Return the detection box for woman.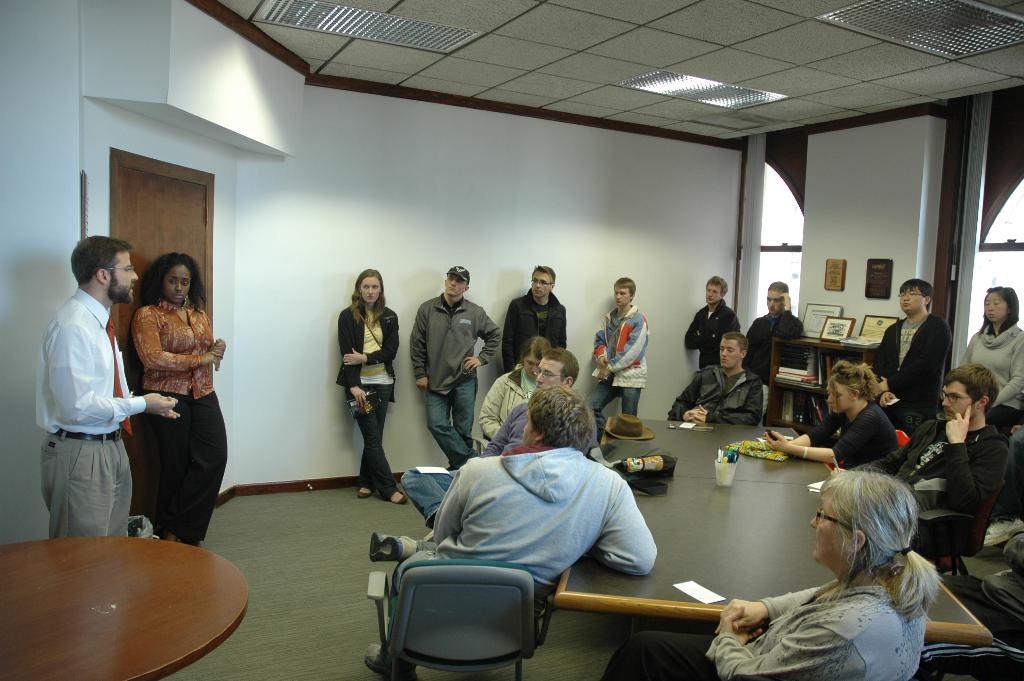
{"x1": 112, "y1": 250, "x2": 216, "y2": 560}.
